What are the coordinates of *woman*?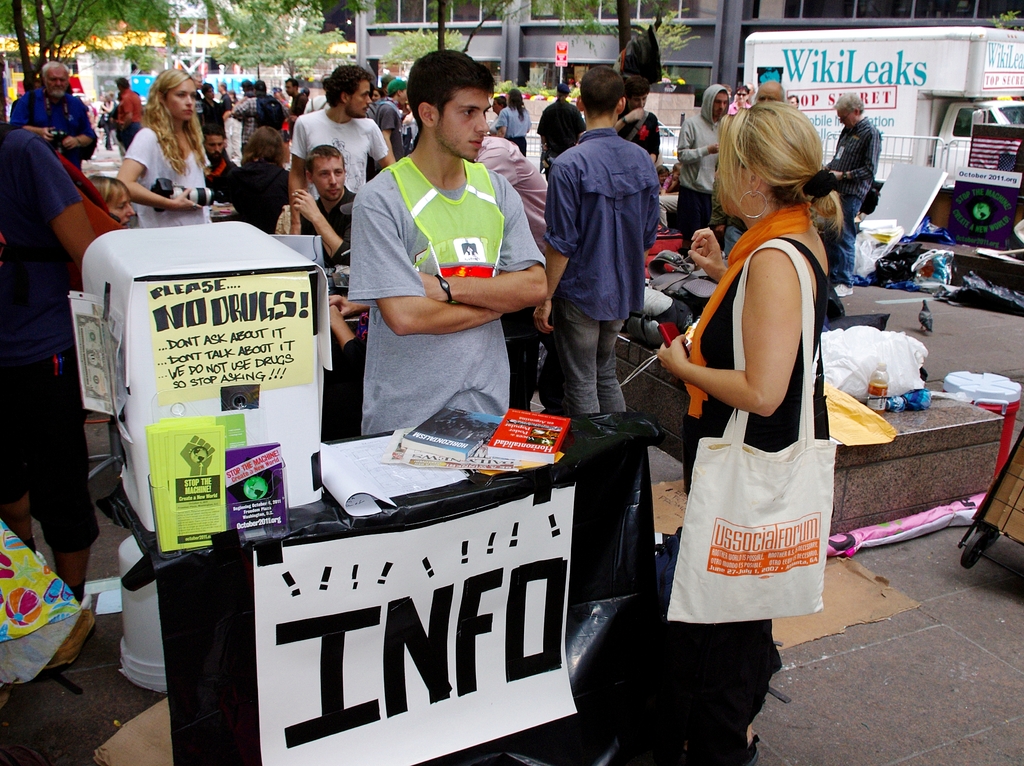
(x1=226, y1=124, x2=292, y2=236).
